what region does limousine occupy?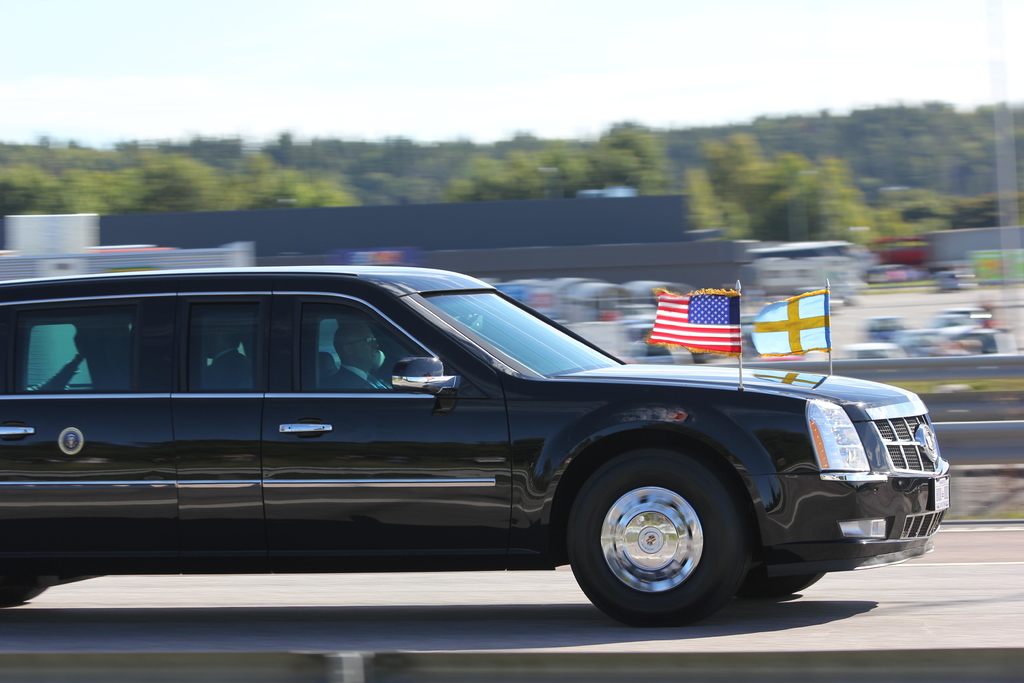
x1=0, y1=271, x2=956, y2=639.
